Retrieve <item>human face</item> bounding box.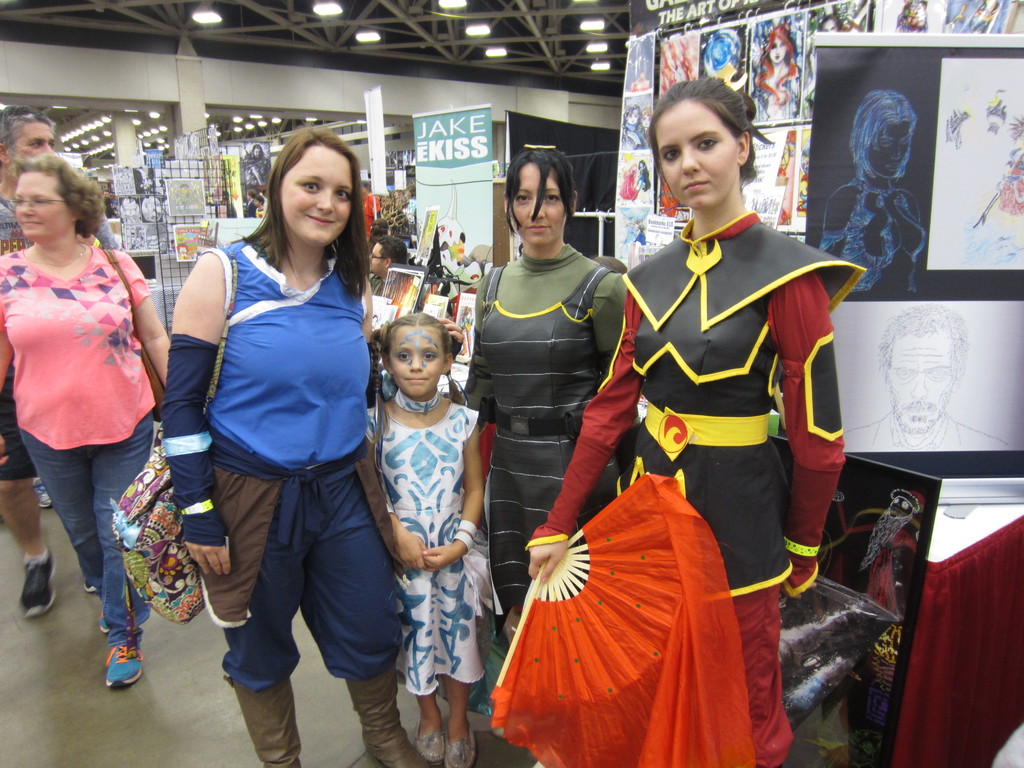
Bounding box: bbox=[915, 4, 926, 19].
